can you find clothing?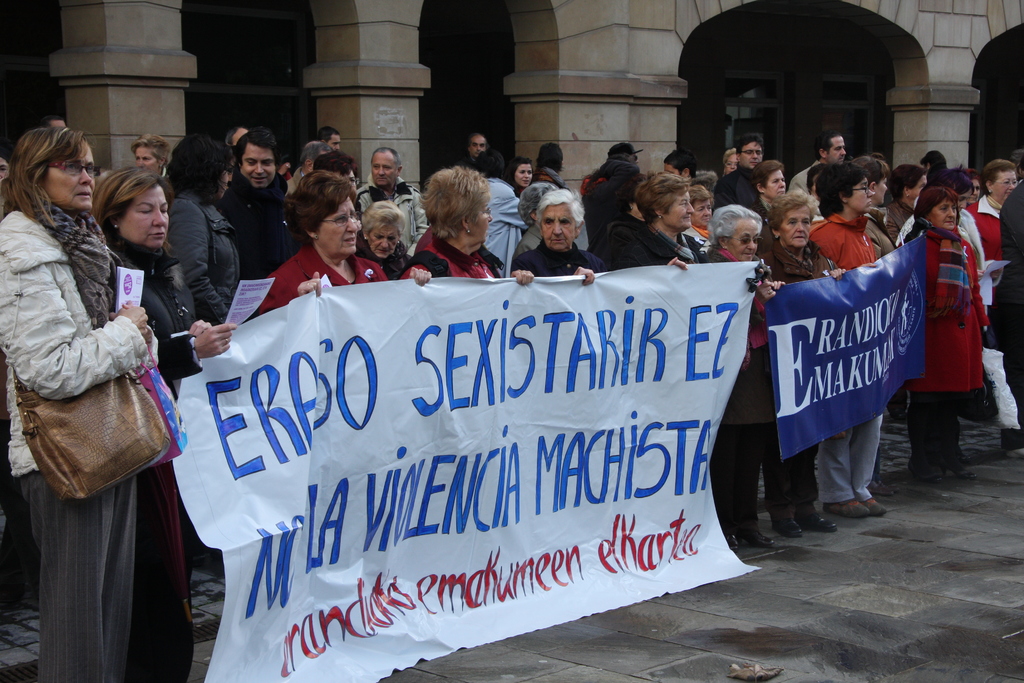
Yes, bounding box: [left=10, top=155, right=189, bottom=654].
